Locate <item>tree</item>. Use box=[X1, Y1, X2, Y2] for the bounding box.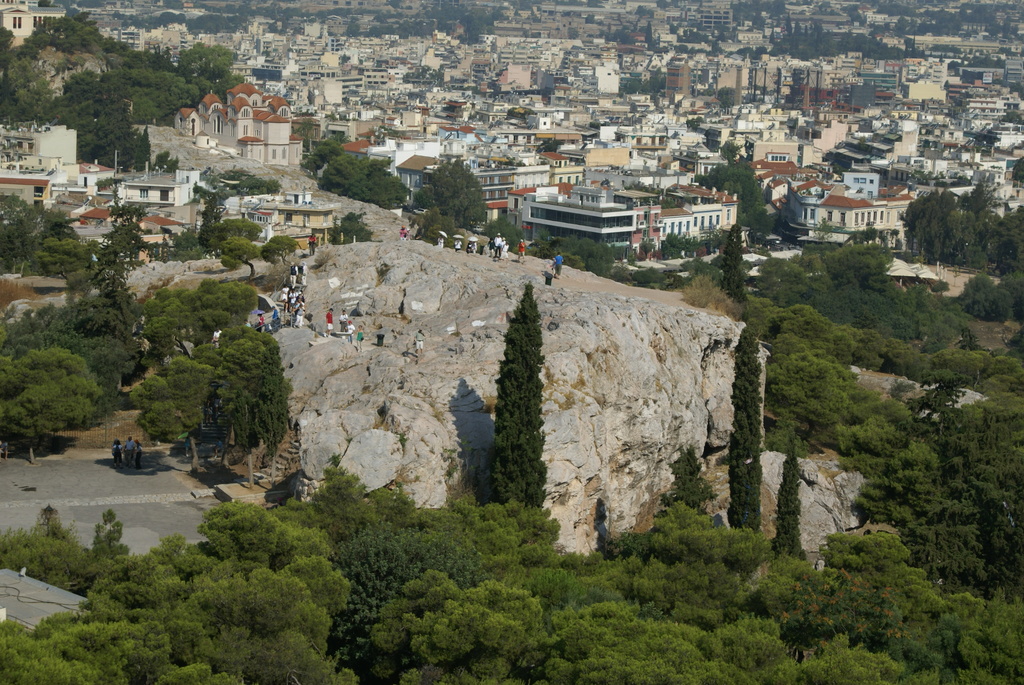
box=[314, 144, 412, 213].
